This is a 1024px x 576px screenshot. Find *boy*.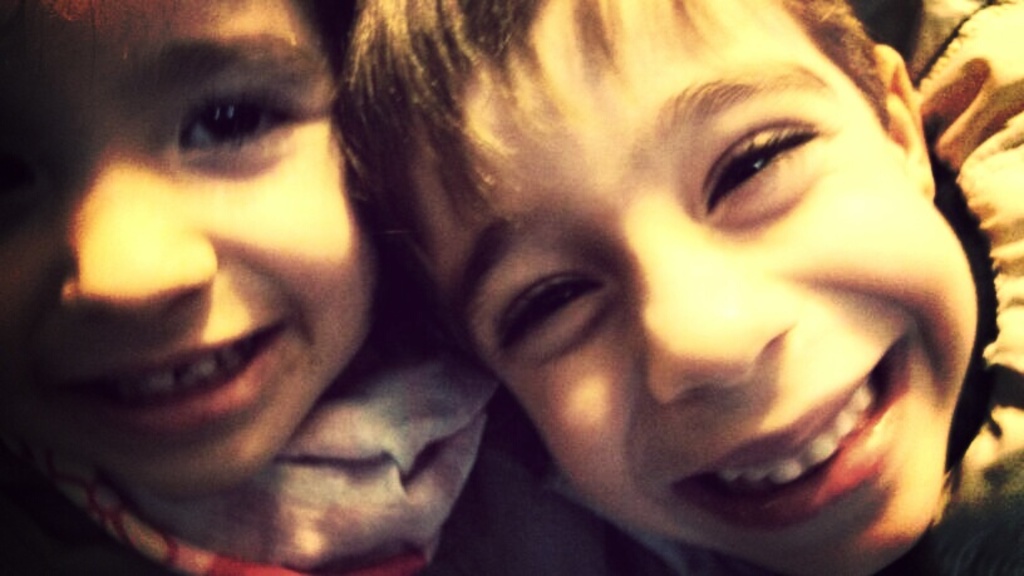
Bounding box: 0,0,674,575.
